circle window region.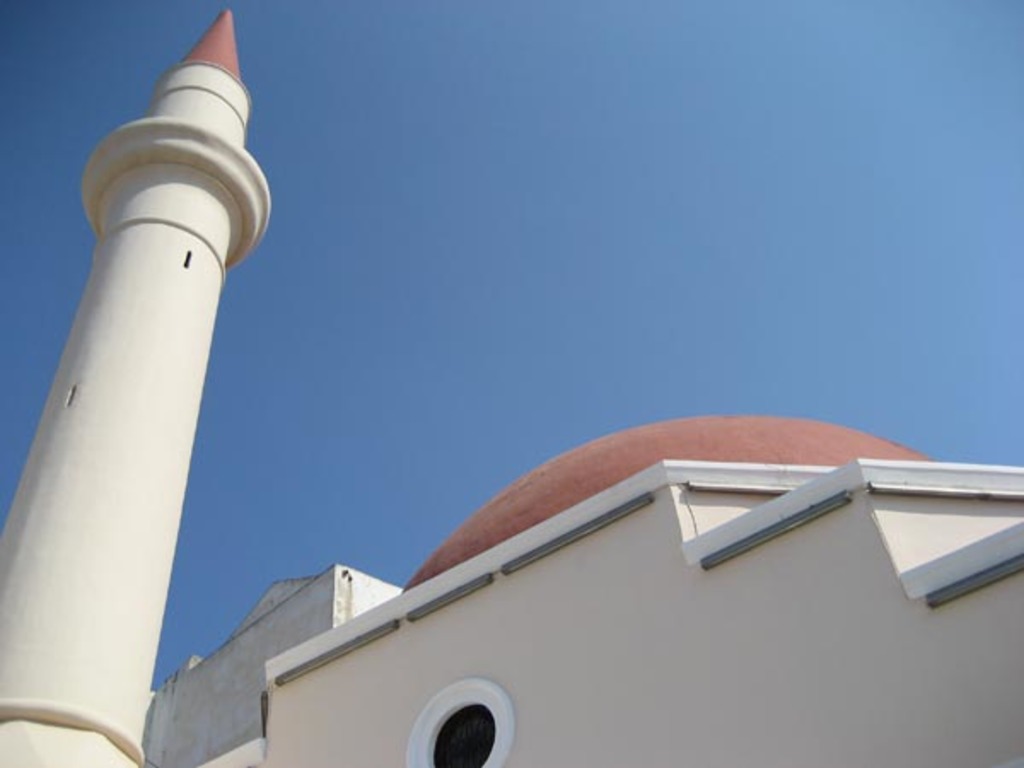
Region: (435, 698, 512, 766).
